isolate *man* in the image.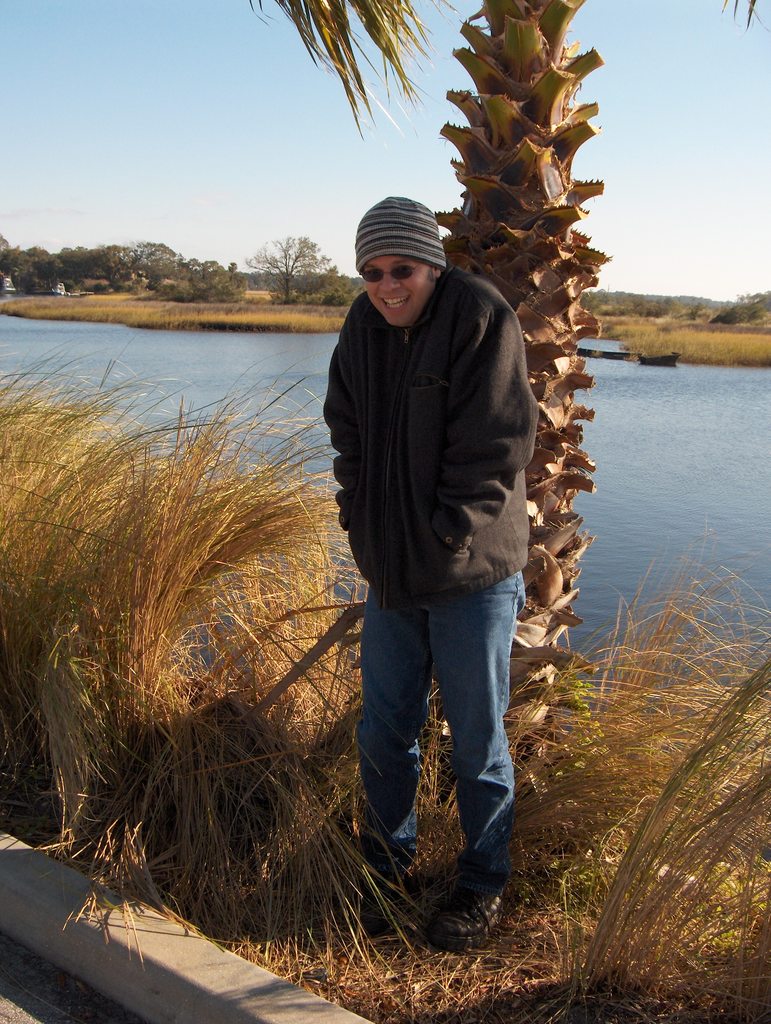
Isolated region: box(305, 164, 574, 886).
